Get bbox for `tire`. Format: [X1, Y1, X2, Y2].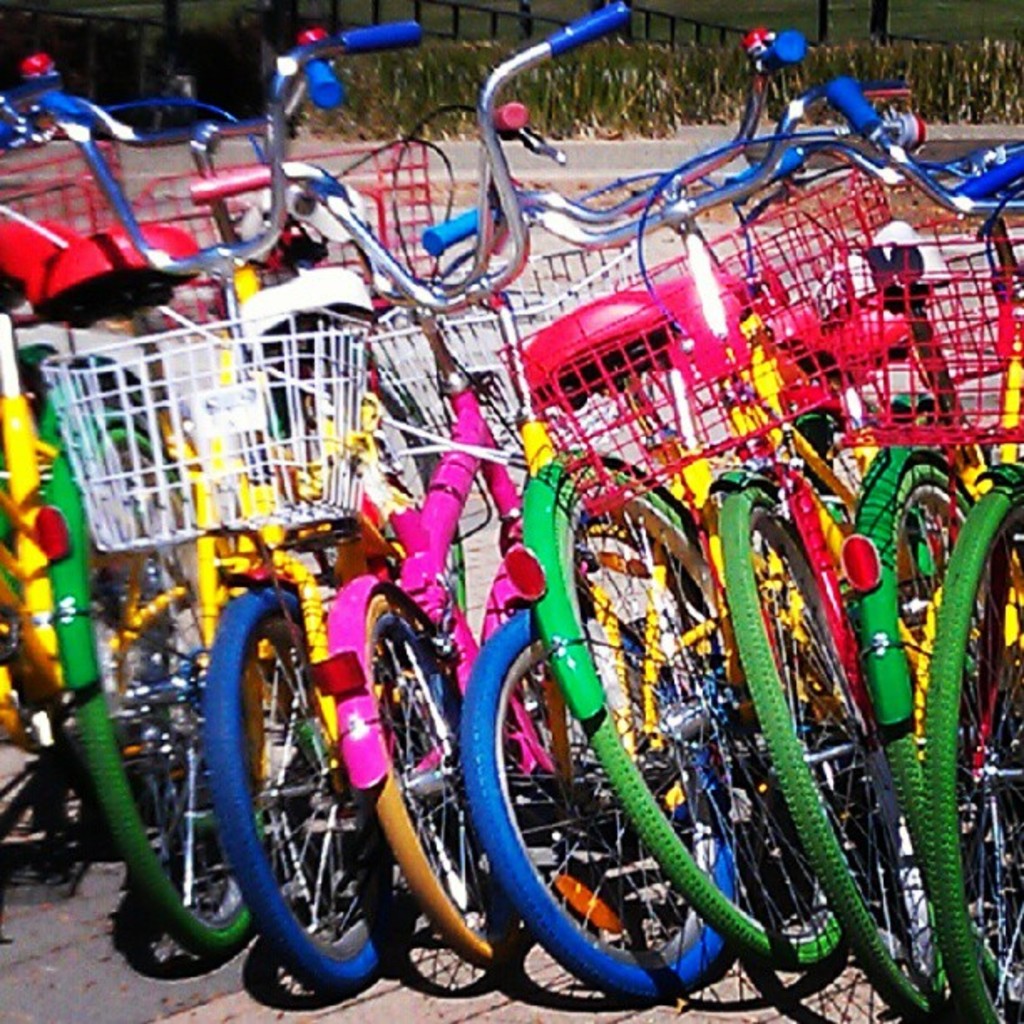
[550, 458, 863, 972].
